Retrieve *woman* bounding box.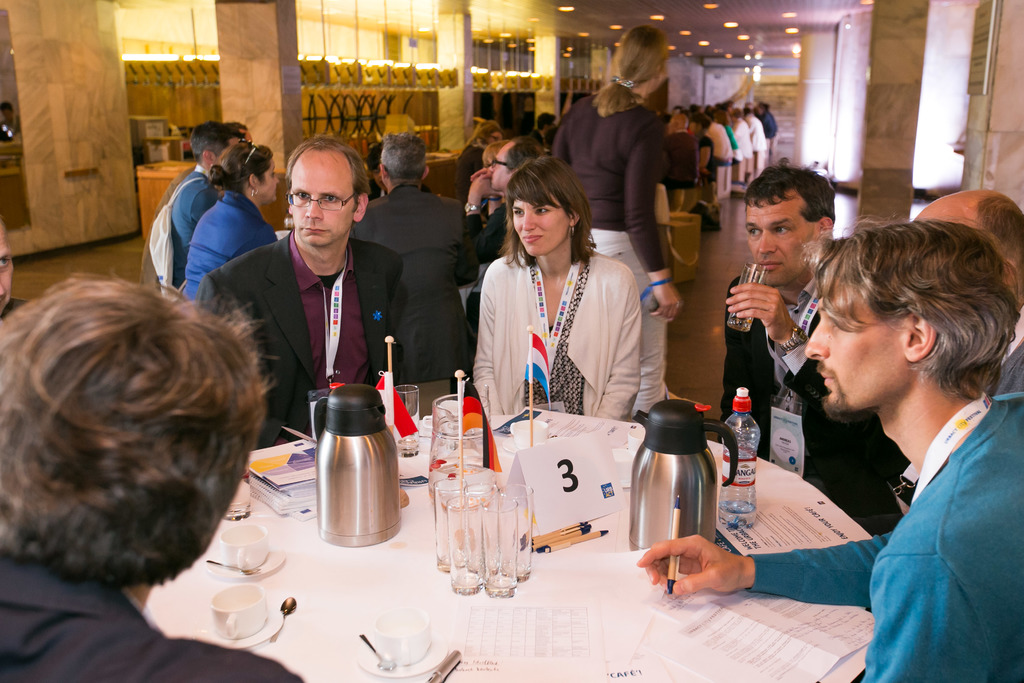
Bounding box: detection(714, 108, 742, 162).
